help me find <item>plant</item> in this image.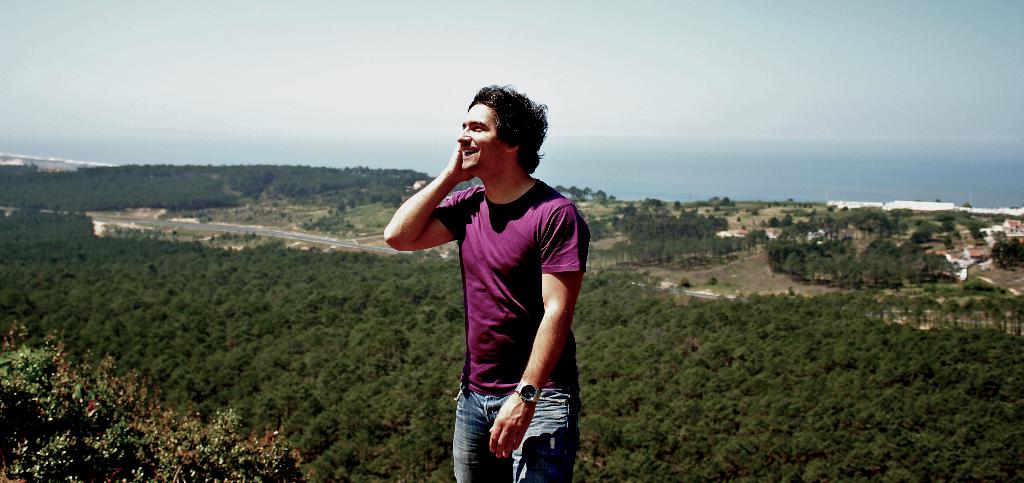
Found it: <region>365, 224, 367, 229</region>.
